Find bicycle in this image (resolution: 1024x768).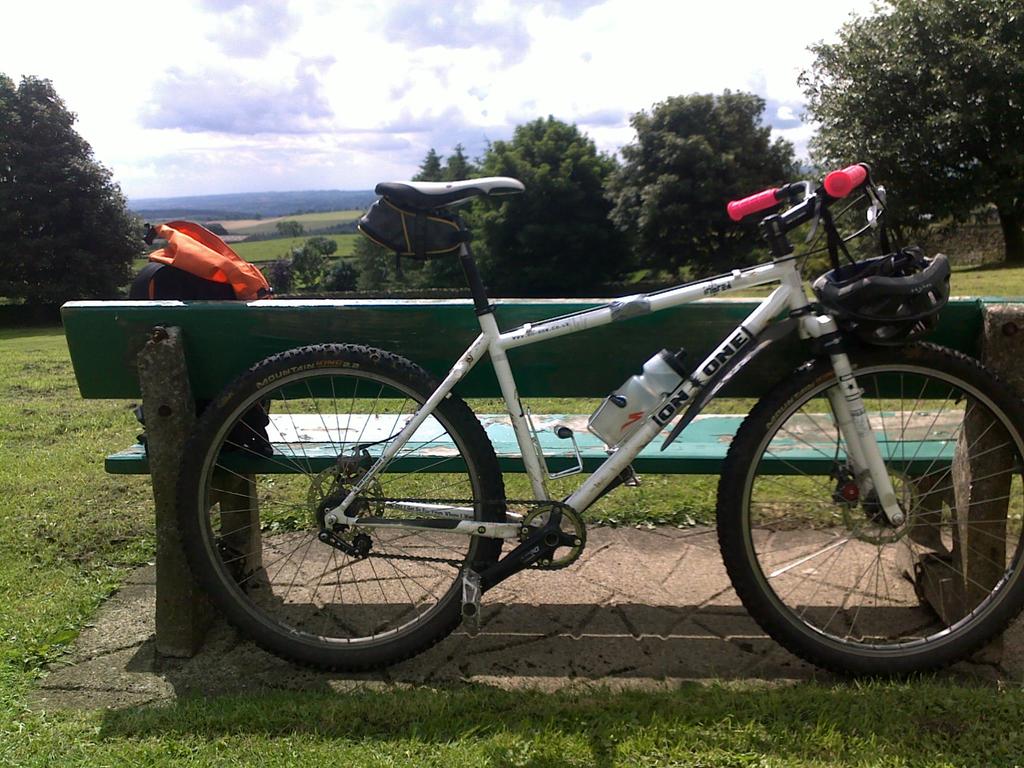
(182, 150, 1023, 674).
